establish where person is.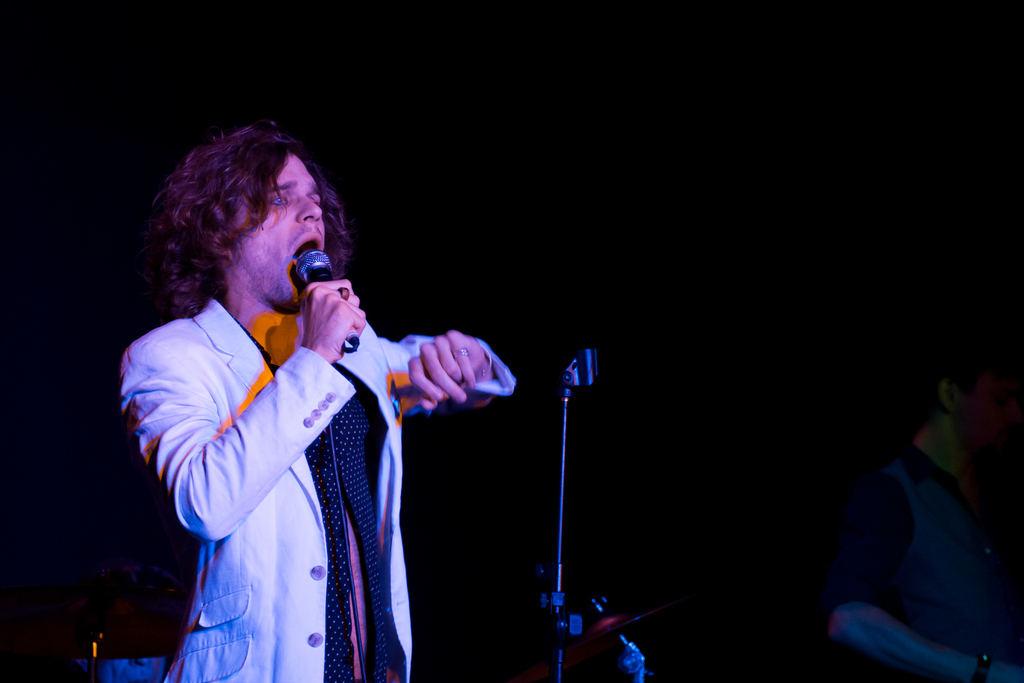
Established at {"x1": 824, "y1": 325, "x2": 1023, "y2": 682}.
